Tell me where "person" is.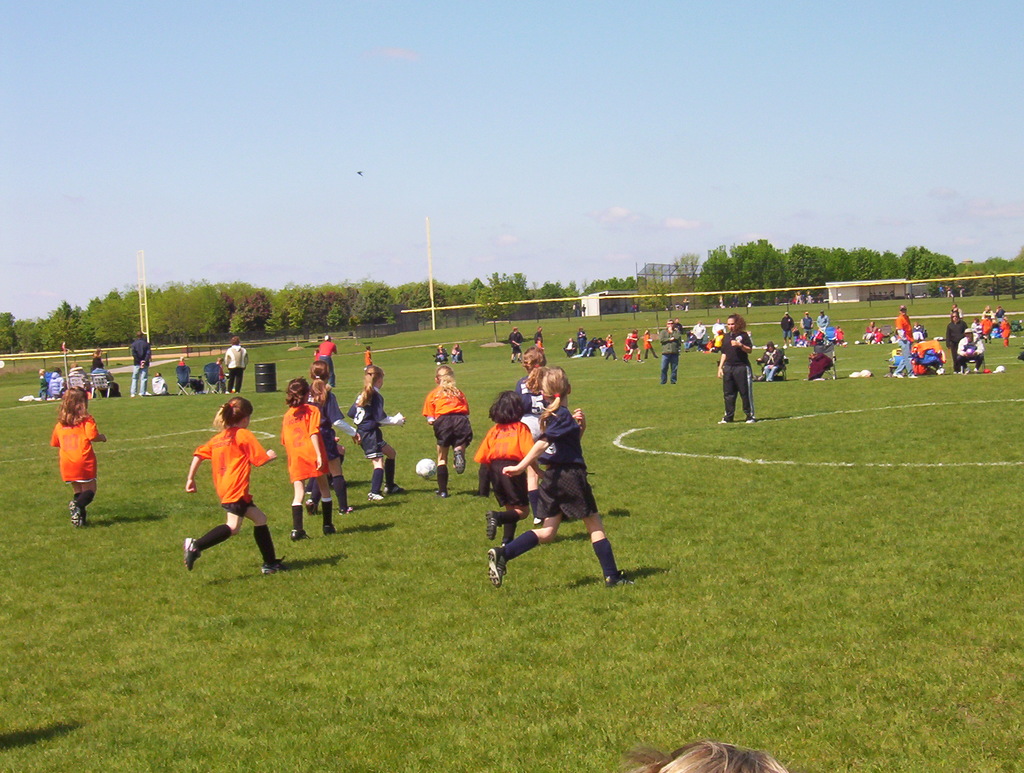
"person" is at crop(888, 304, 918, 378).
